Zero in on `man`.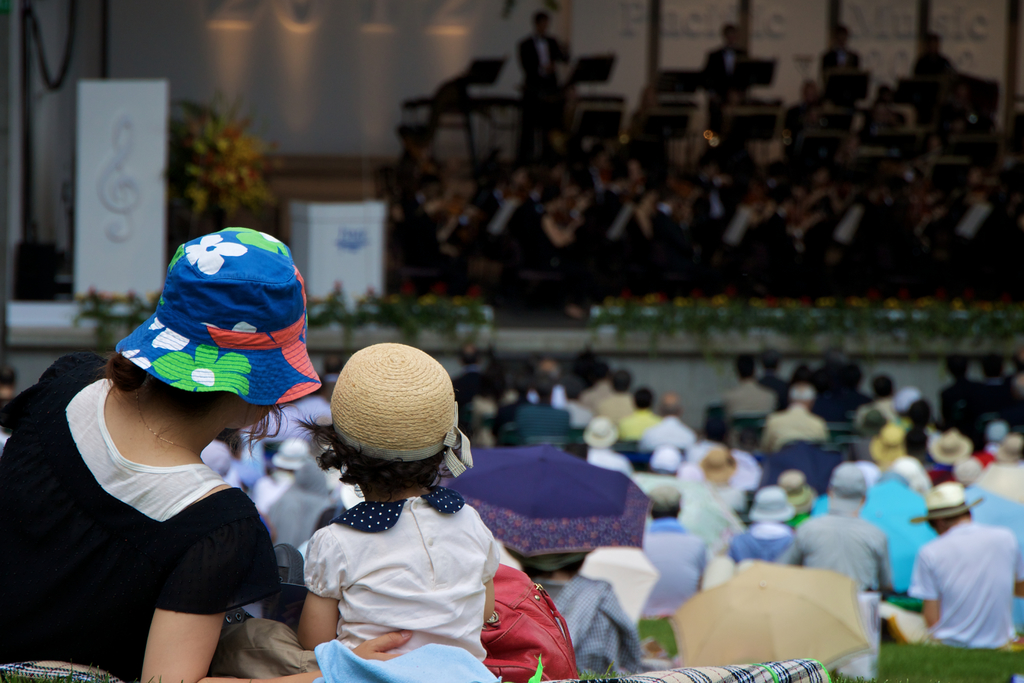
Zeroed in: left=799, top=463, right=890, bottom=591.
